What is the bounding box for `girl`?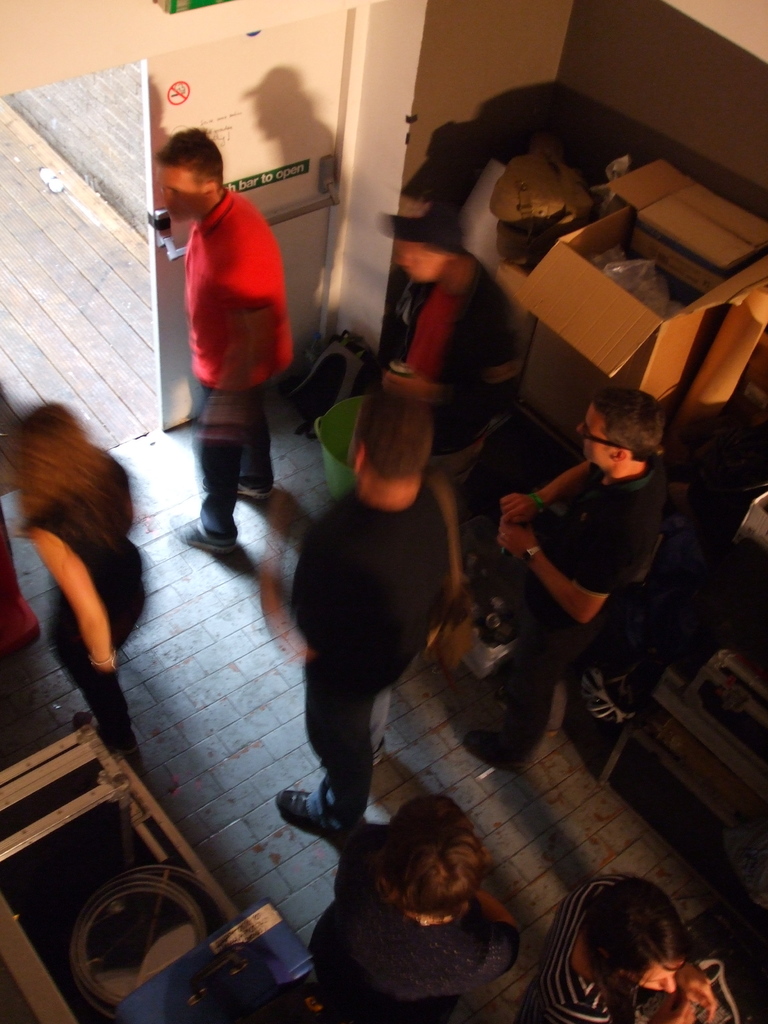
<region>537, 870, 685, 1023</region>.
